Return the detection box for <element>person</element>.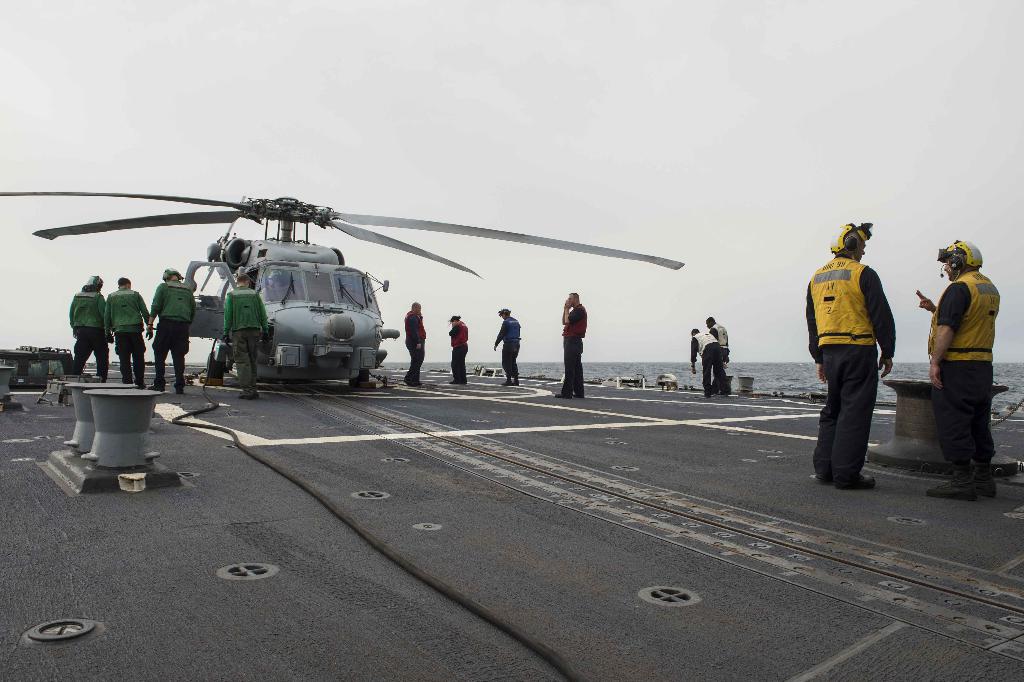
(left=446, top=312, right=474, bottom=387).
